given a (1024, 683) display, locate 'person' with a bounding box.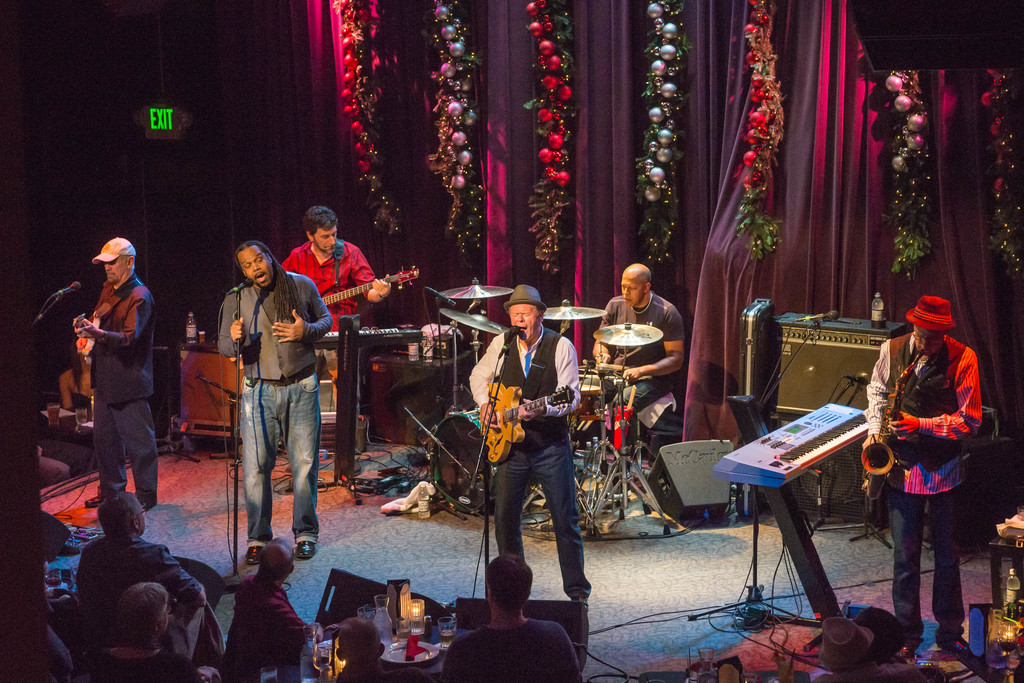
Located: BBox(435, 554, 590, 682).
